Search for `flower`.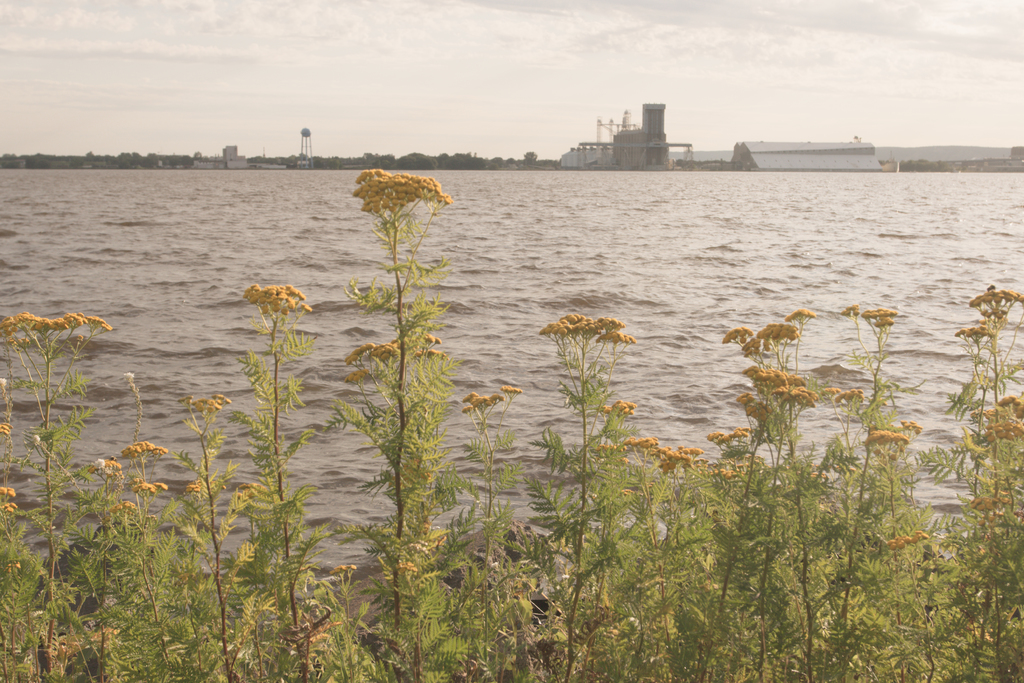
Found at [0, 487, 15, 496].
